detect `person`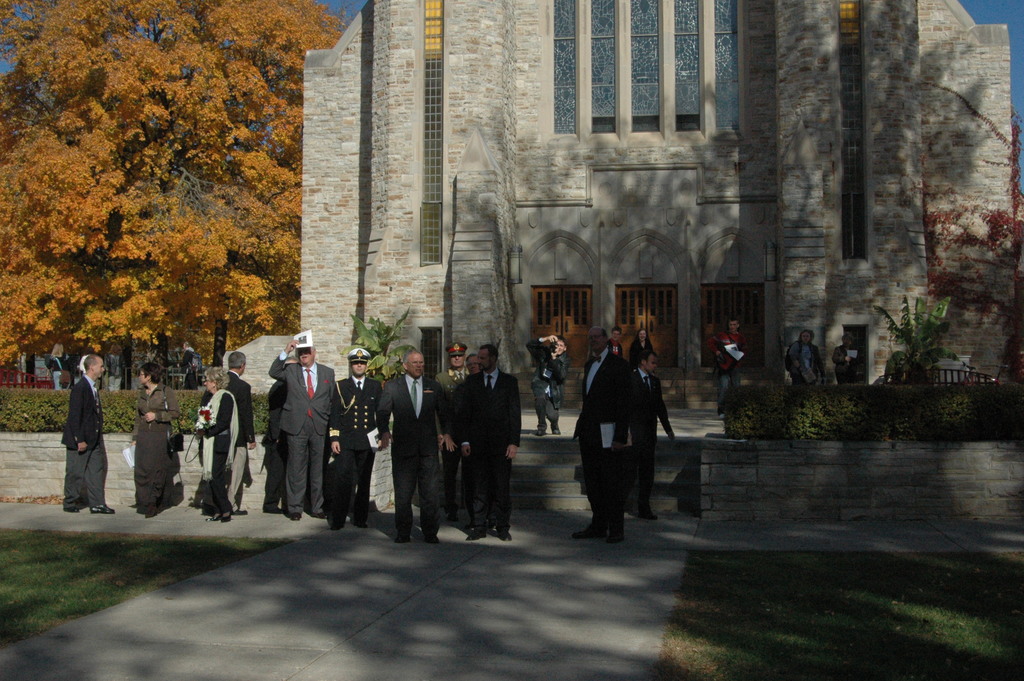
select_region(257, 356, 301, 513)
